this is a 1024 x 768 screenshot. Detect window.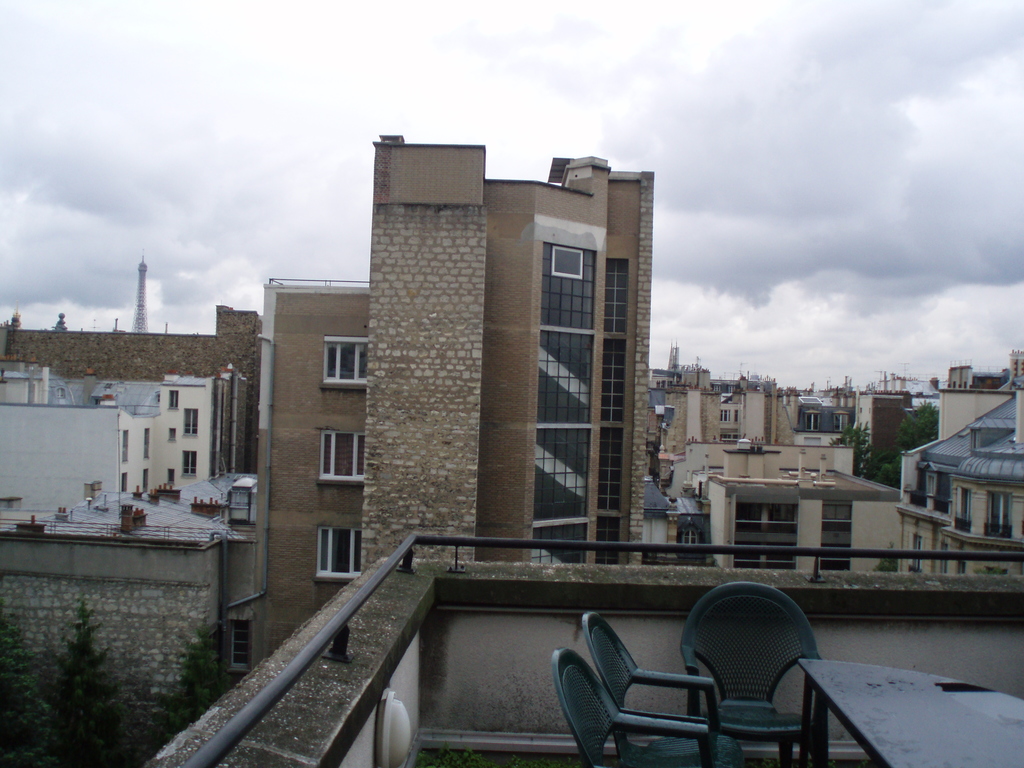
region(319, 431, 364, 482).
